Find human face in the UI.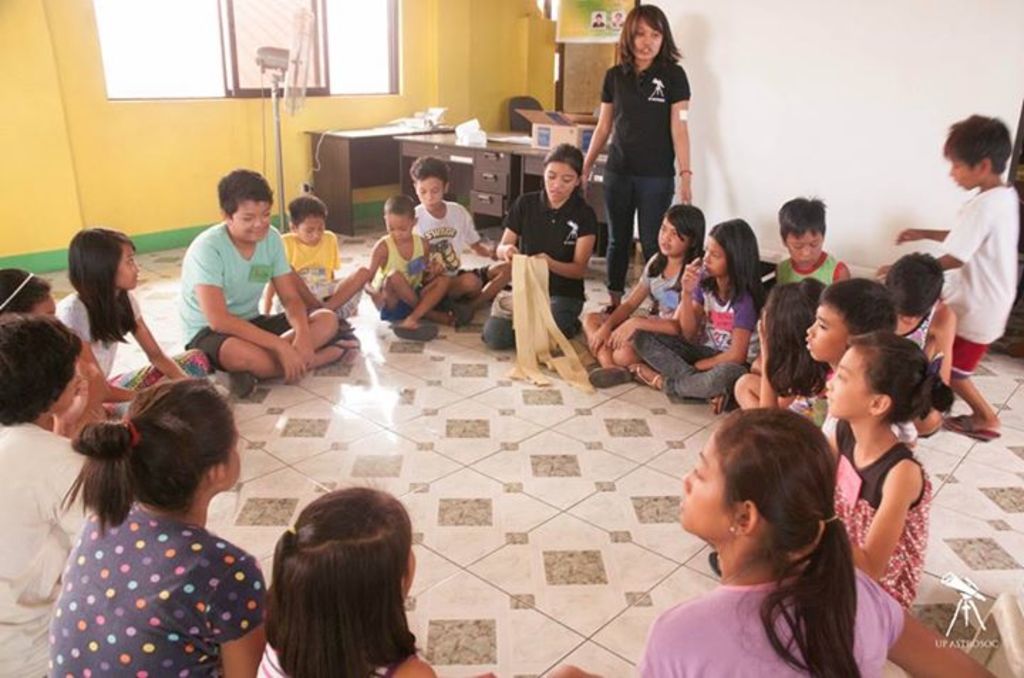
UI element at bbox=(657, 217, 690, 257).
